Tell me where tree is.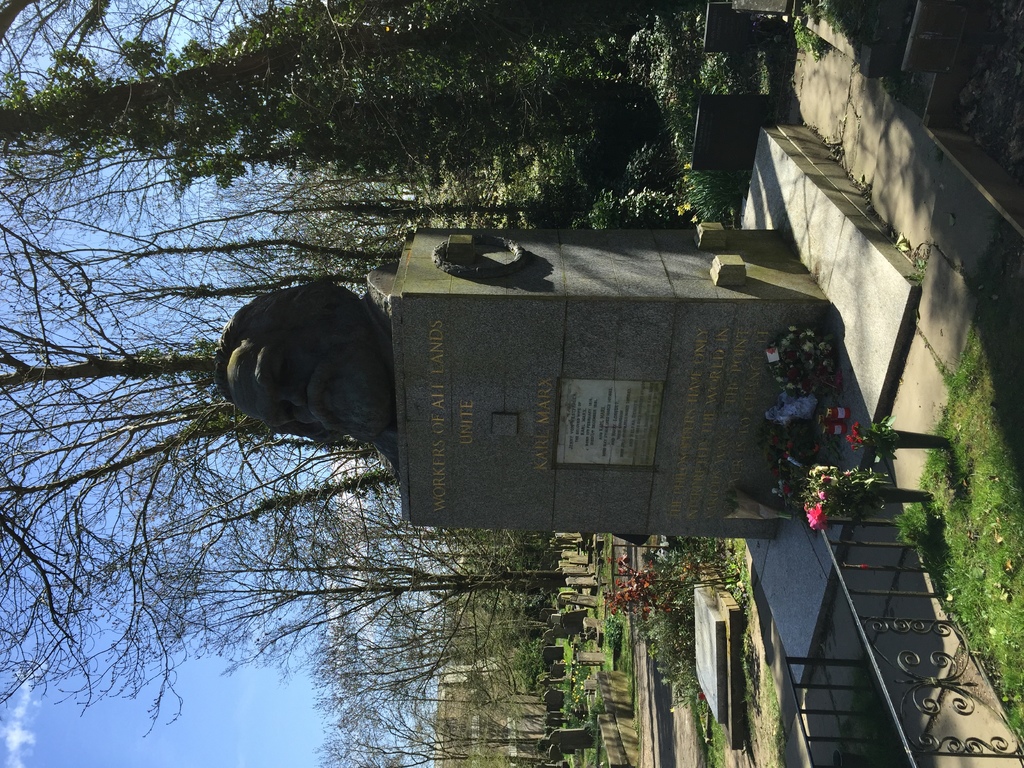
tree is at x1=848, y1=440, x2=948, y2=464.
